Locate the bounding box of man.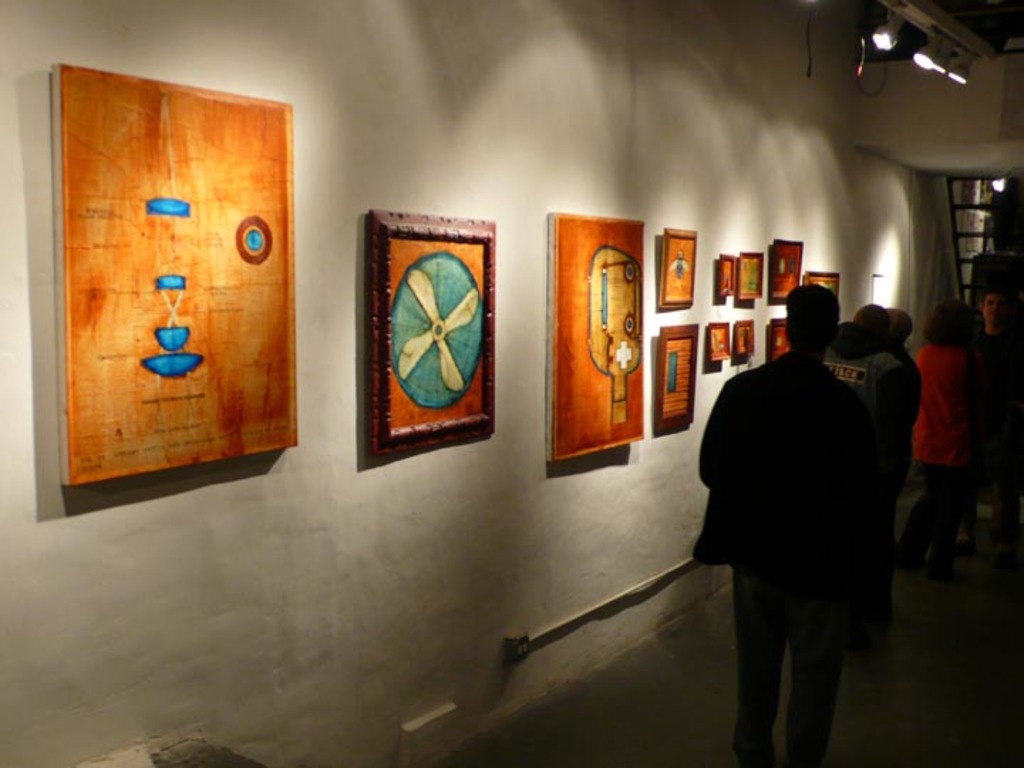
Bounding box: x1=819 y1=299 x2=899 y2=451.
